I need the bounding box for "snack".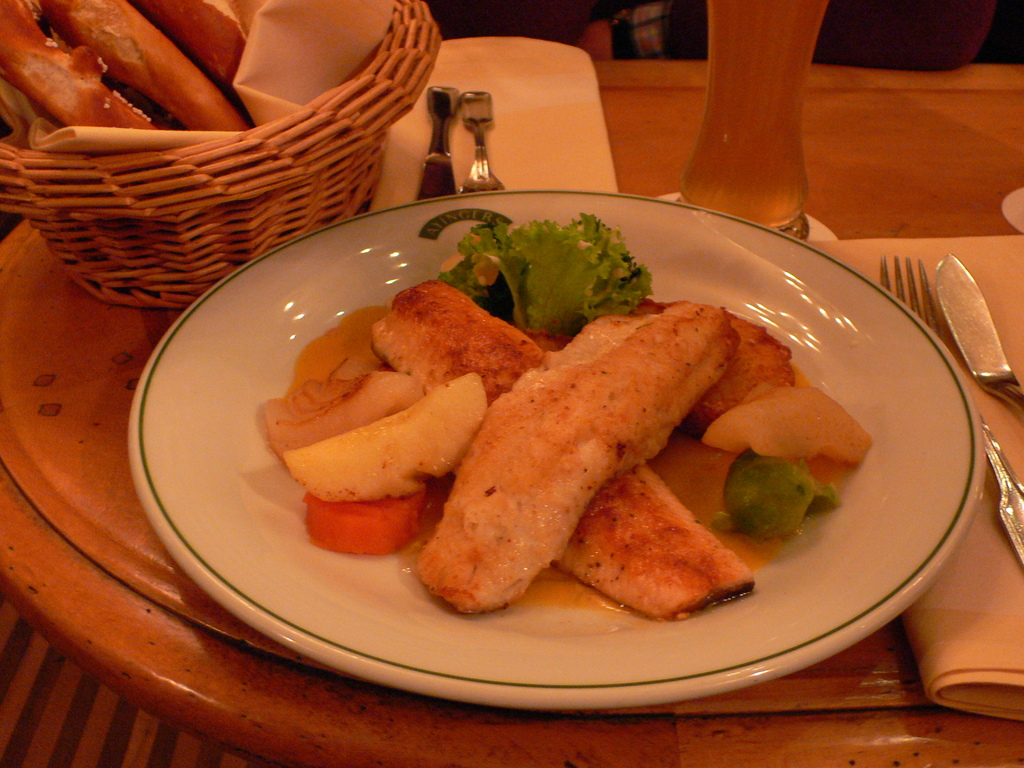
Here it is: <region>259, 348, 507, 522</region>.
